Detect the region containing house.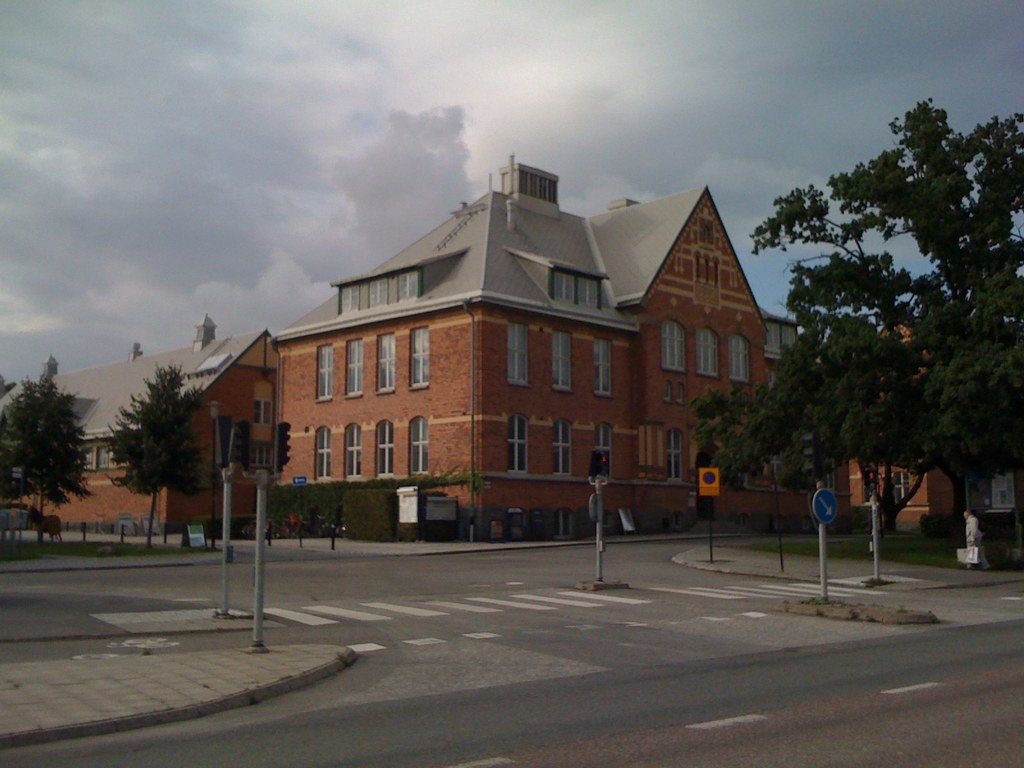
[left=266, top=157, right=855, bottom=550].
